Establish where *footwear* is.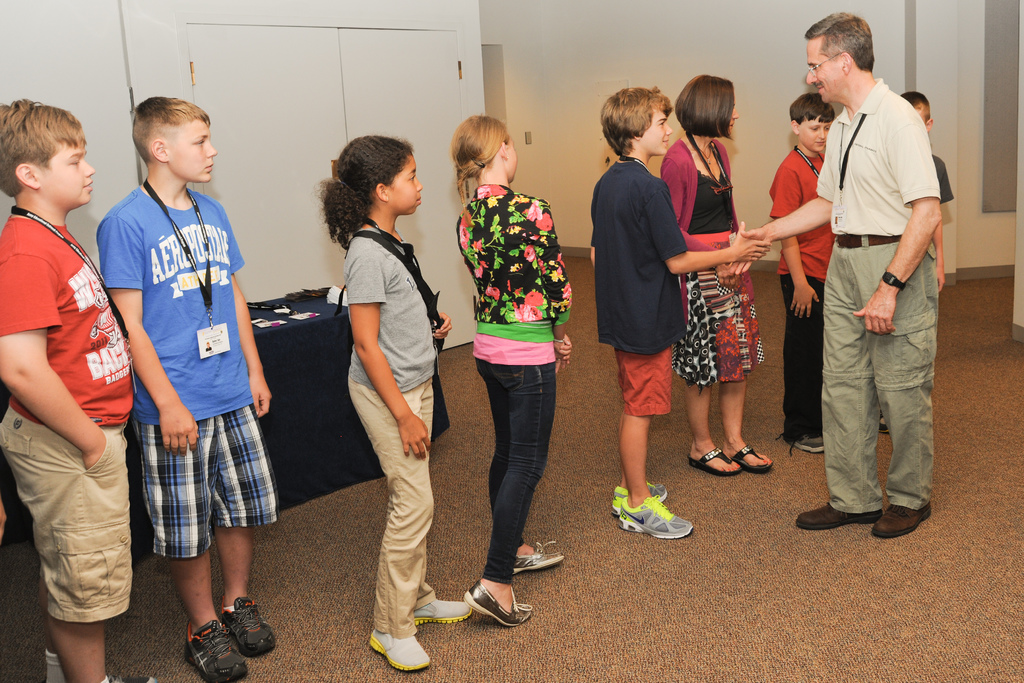
Established at region(515, 536, 567, 575).
